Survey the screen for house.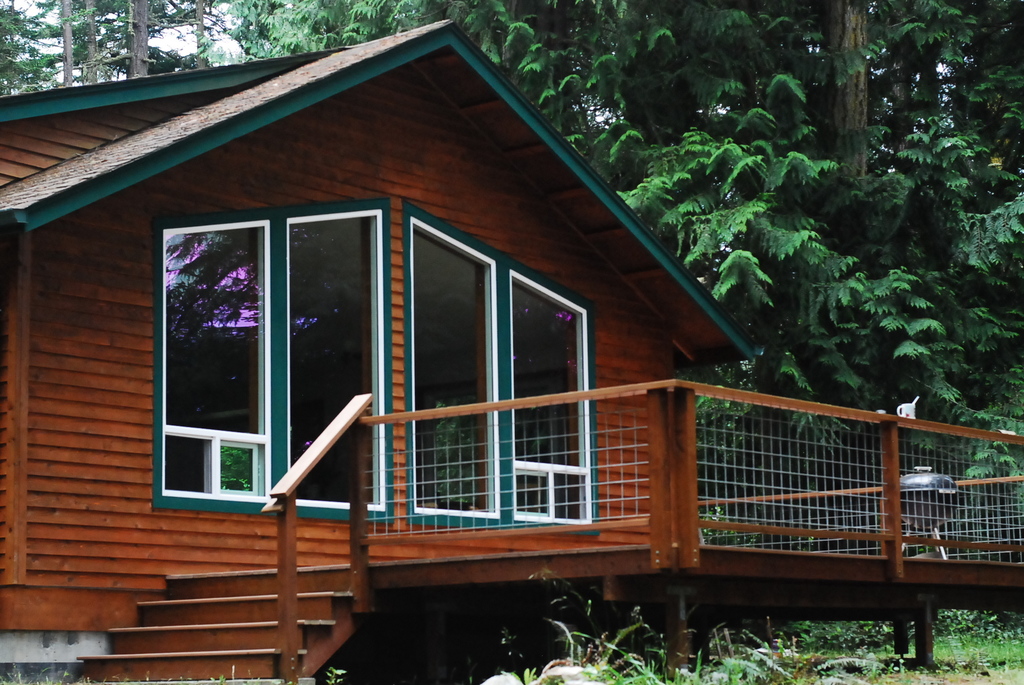
Survey found: rect(50, 15, 951, 684).
